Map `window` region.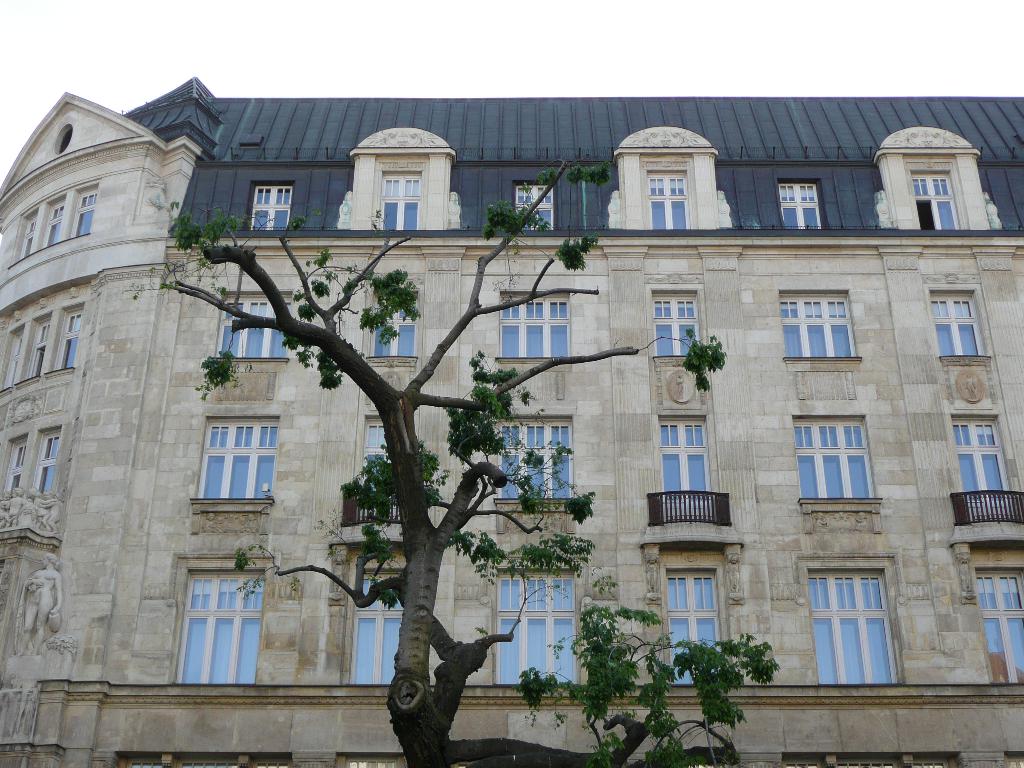
Mapped to region(24, 422, 64, 494).
